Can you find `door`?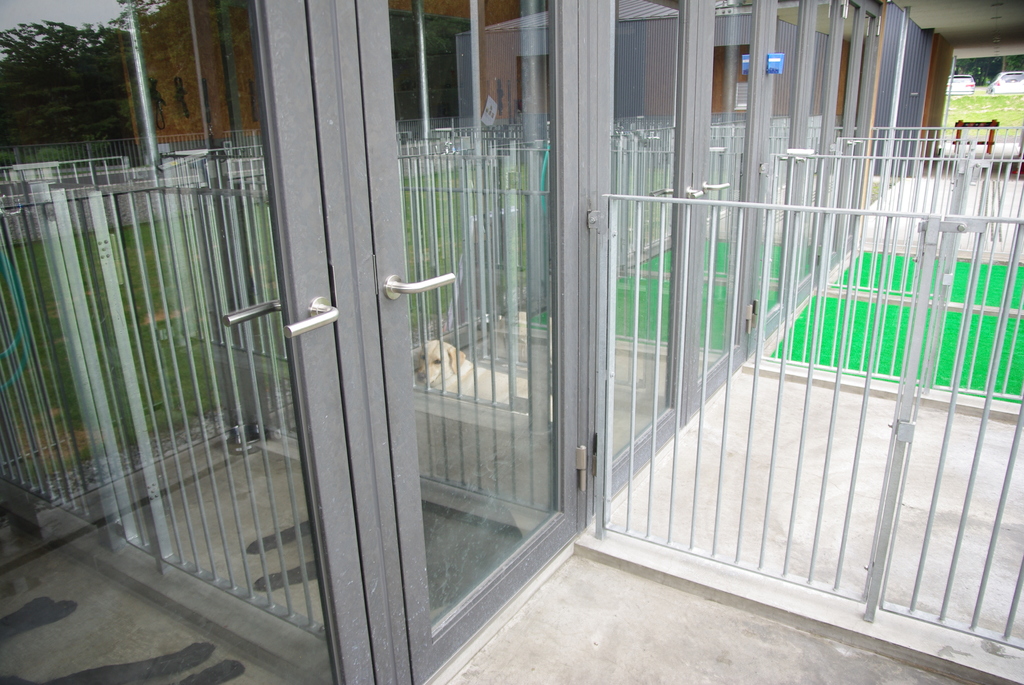
Yes, bounding box: locate(392, 25, 632, 606).
